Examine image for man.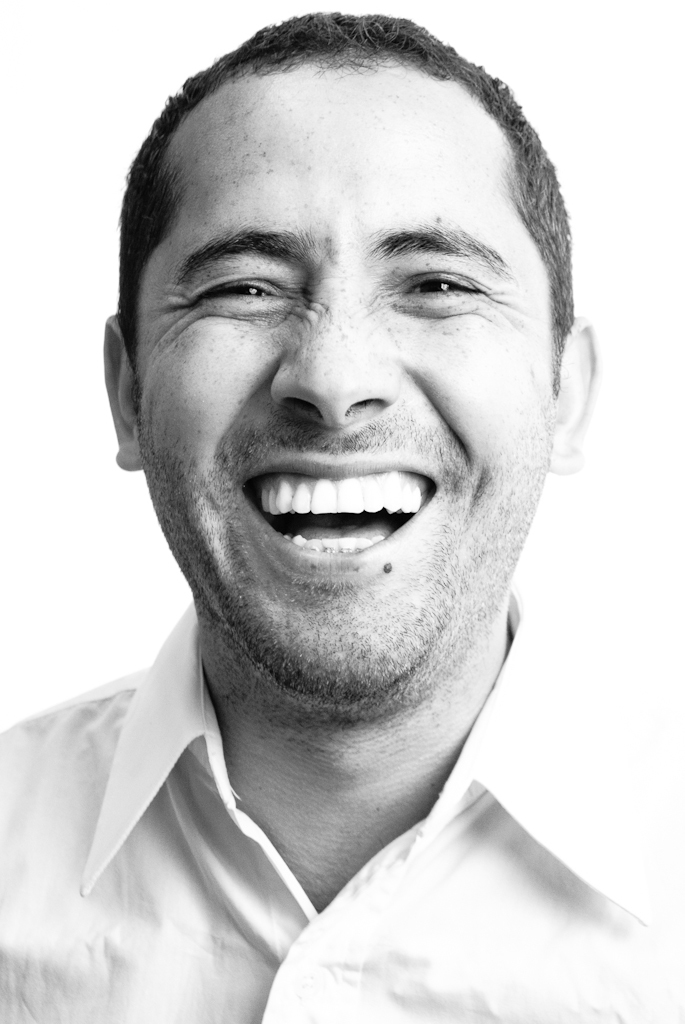
Examination result: 0:0:684:1021.
